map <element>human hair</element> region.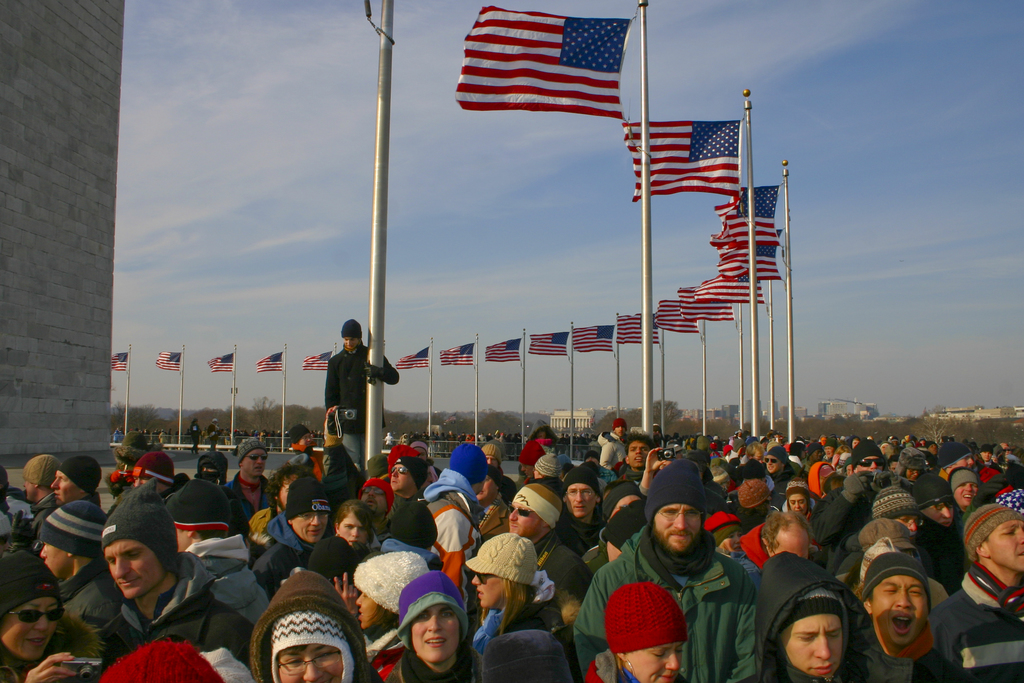
Mapped to pyautogui.locateOnScreen(624, 433, 656, 453).
